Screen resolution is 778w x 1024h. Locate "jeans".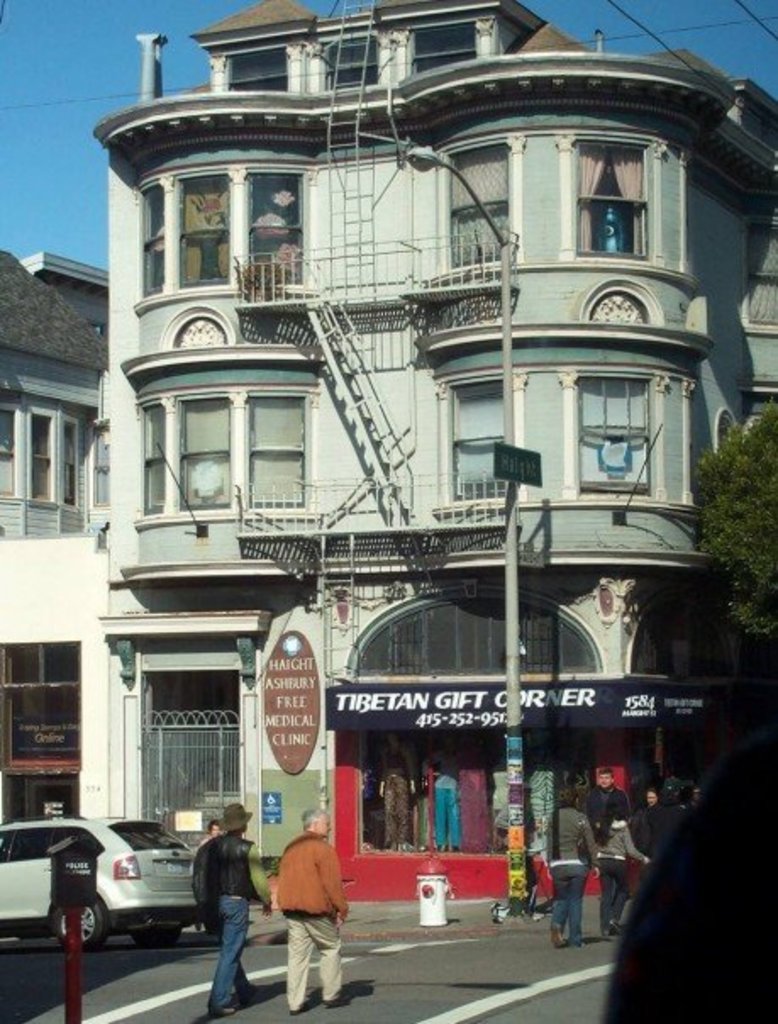
<bbox>549, 873, 581, 944</bbox>.
